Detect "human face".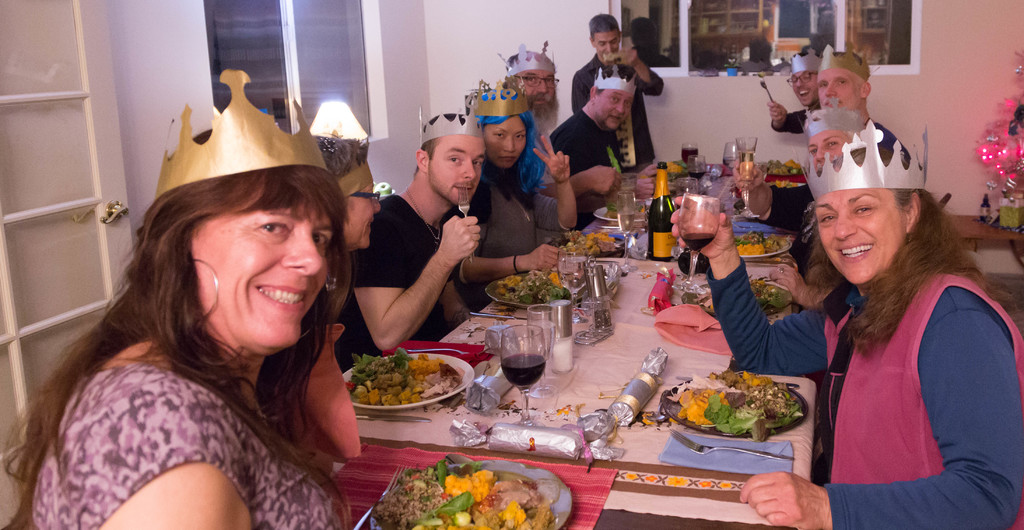
Detected at region(591, 31, 621, 56).
